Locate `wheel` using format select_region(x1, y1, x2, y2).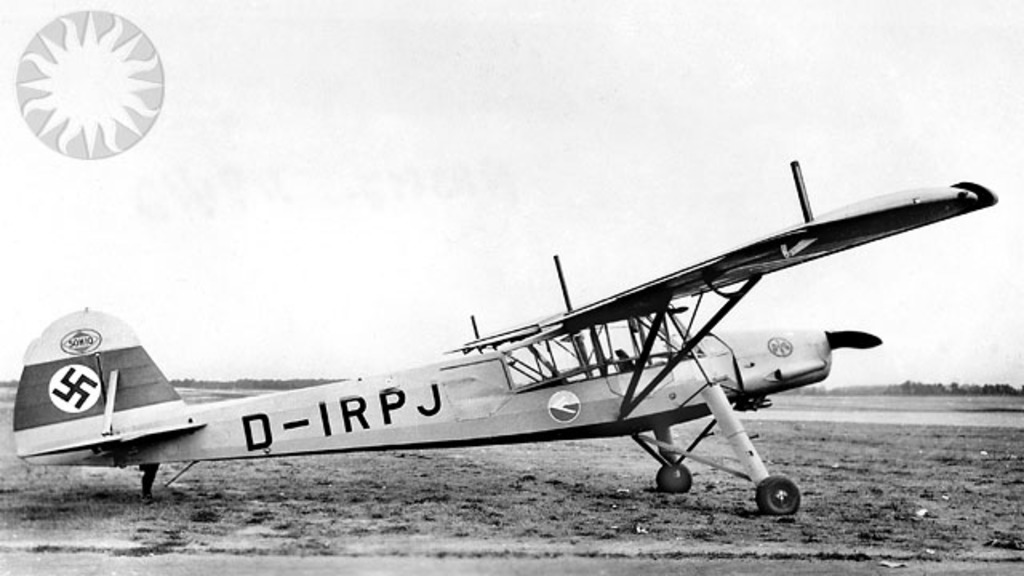
select_region(762, 477, 805, 514).
